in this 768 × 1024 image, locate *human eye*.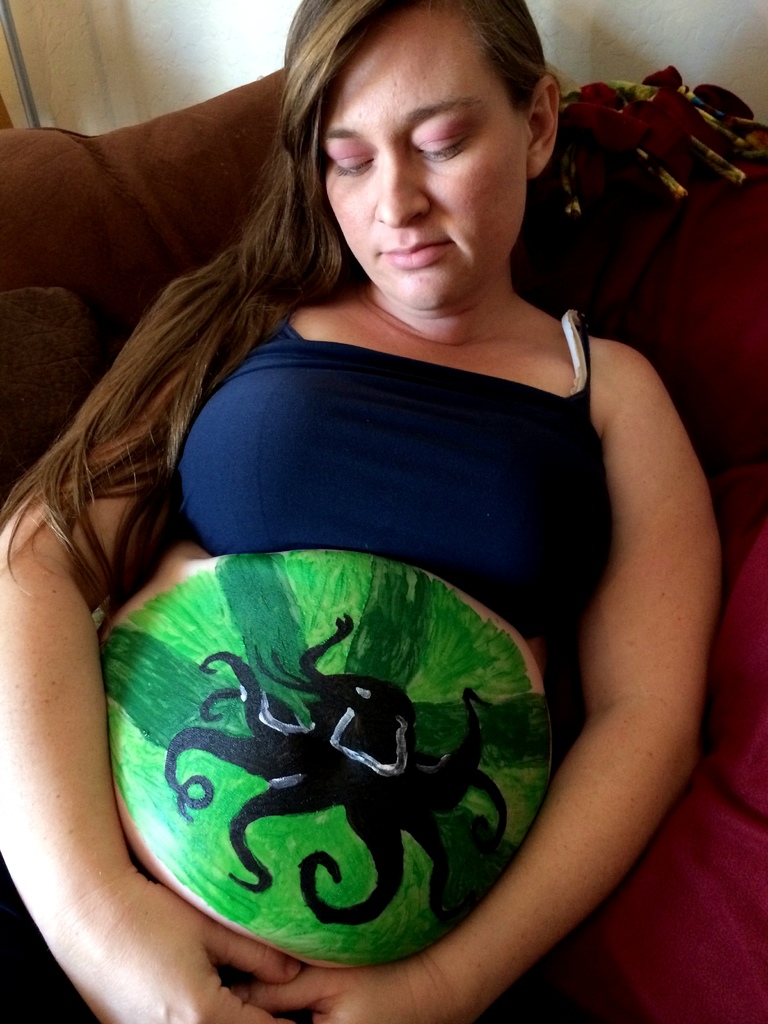
Bounding box: 329, 147, 376, 177.
